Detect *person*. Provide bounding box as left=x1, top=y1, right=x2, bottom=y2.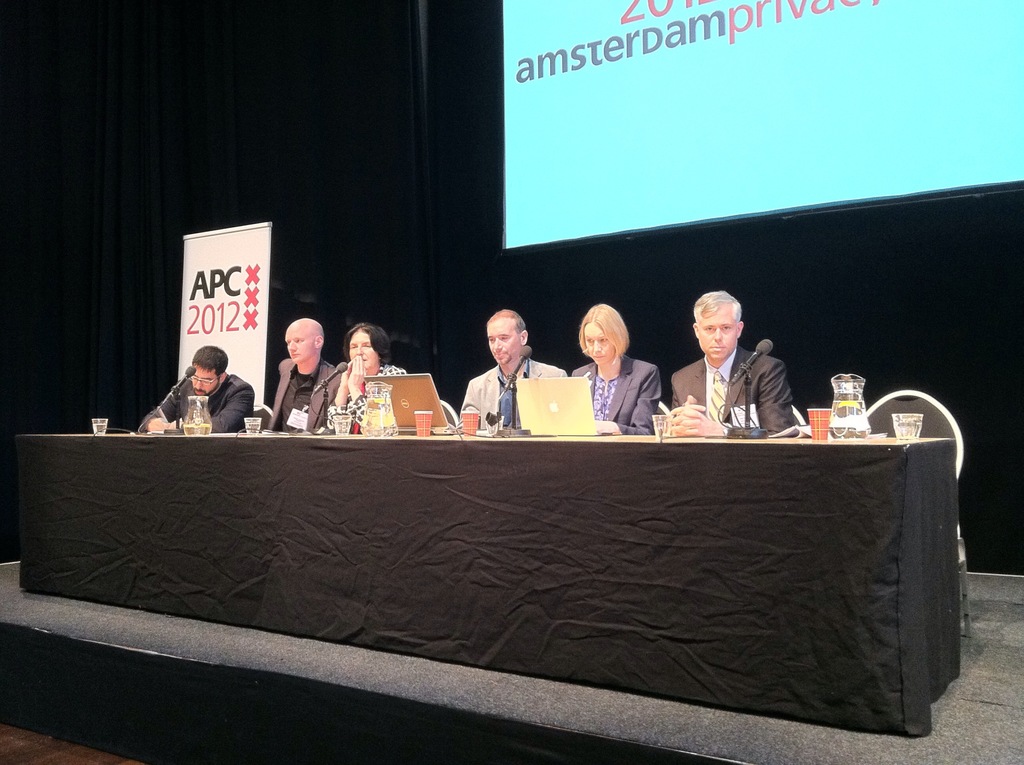
left=247, top=318, right=338, bottom=434.
